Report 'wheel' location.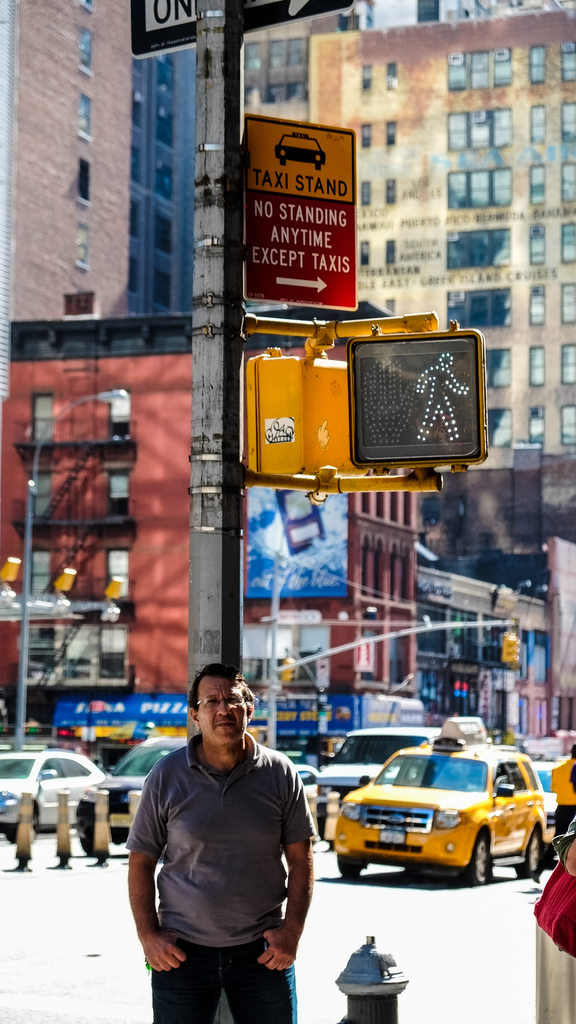
Report: 337/858/361/881.
